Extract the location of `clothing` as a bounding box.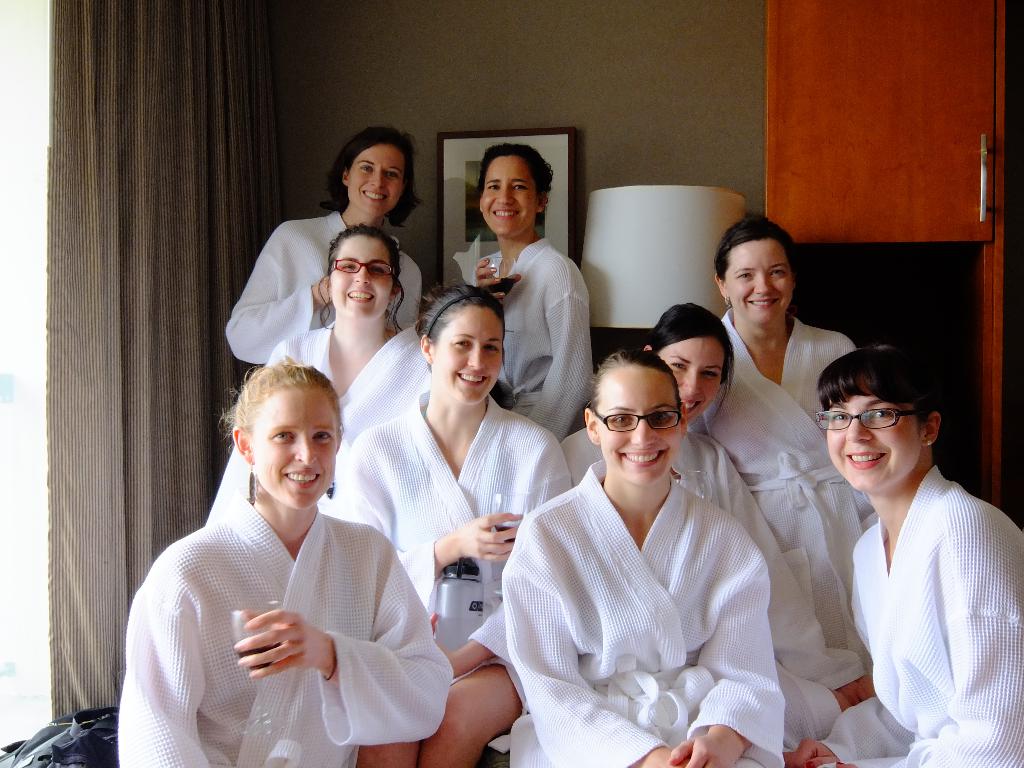
104,463,444,767.
